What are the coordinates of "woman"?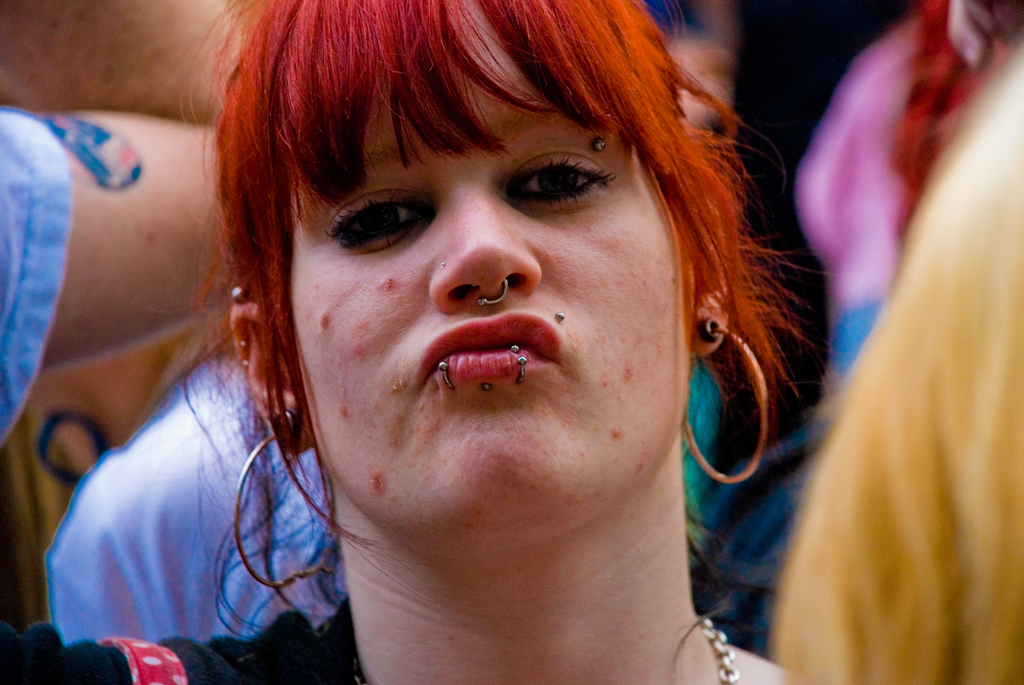
Rect(0, 3, 809, 684).
